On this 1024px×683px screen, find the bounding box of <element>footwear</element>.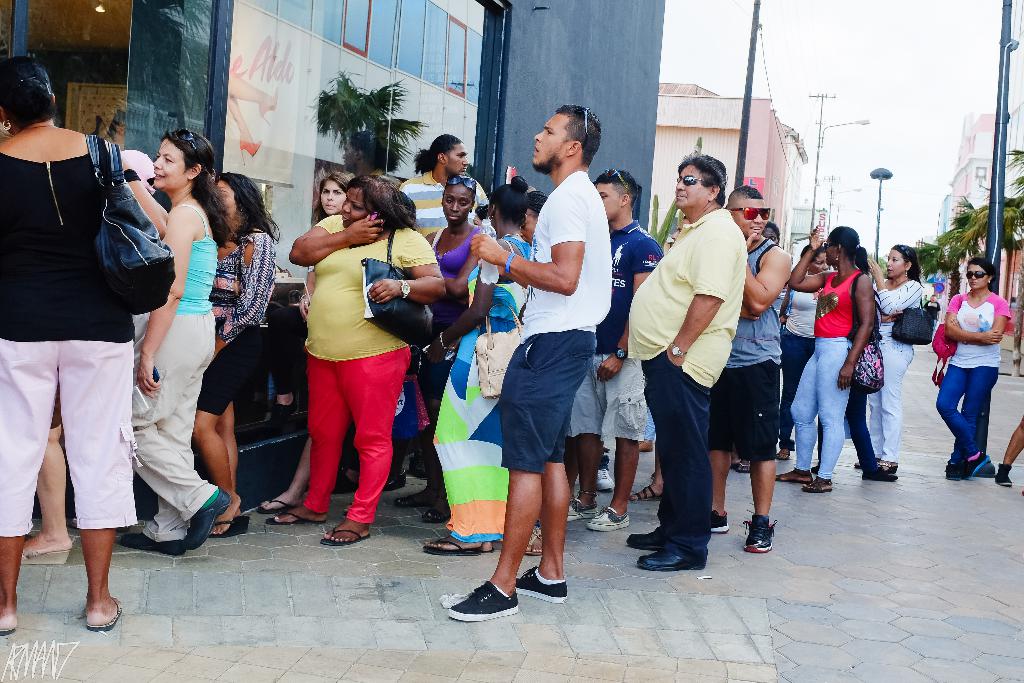
Bounding box: 741, 517, 785, 555.
